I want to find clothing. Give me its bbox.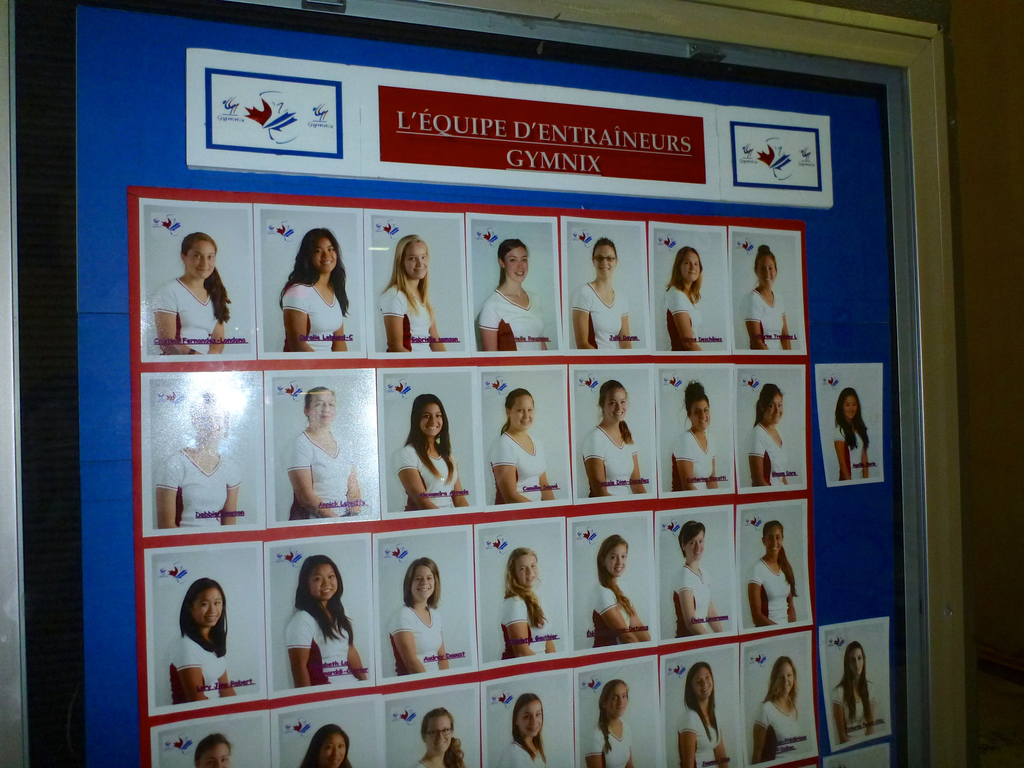
bbox=[747, 424, 789, 486].
